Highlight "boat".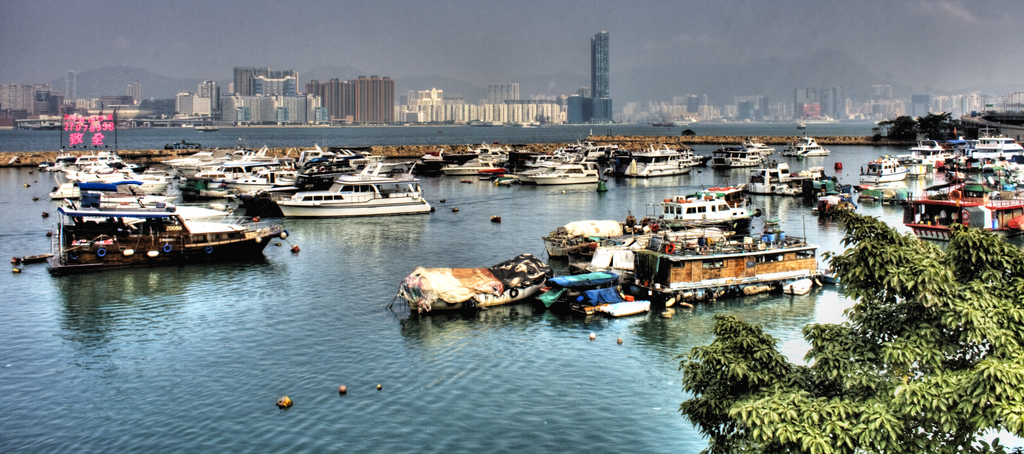
Highlighted region: box(744, 137, 783, 155).
